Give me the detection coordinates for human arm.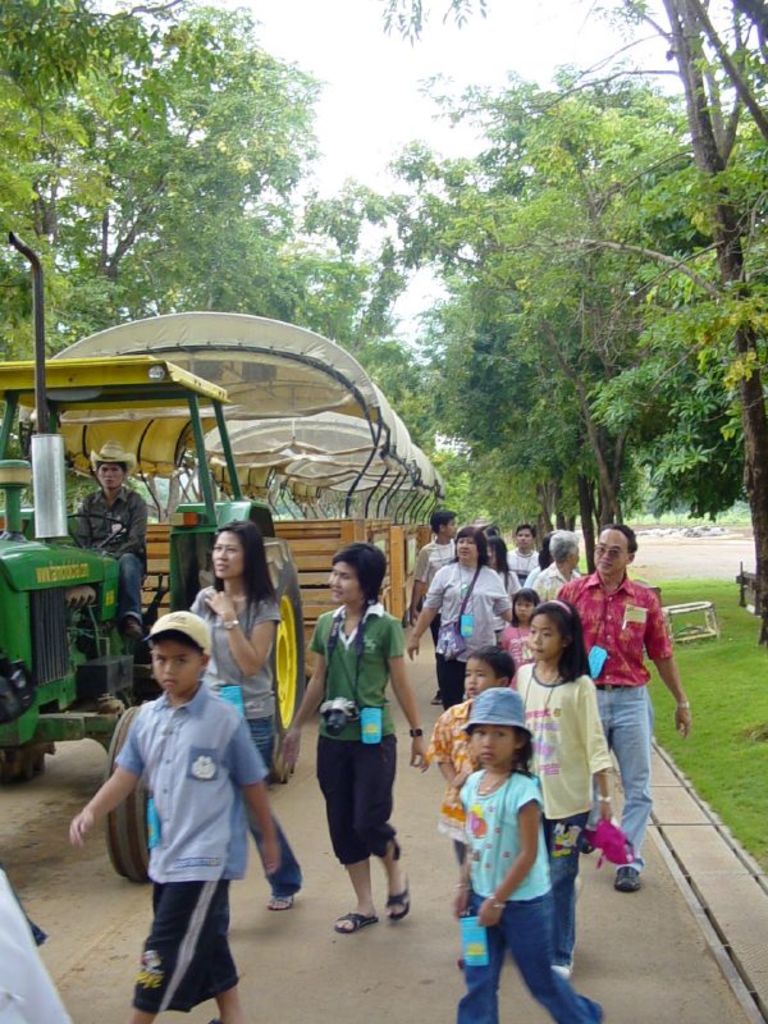
region(556, 573, 576, 603).
